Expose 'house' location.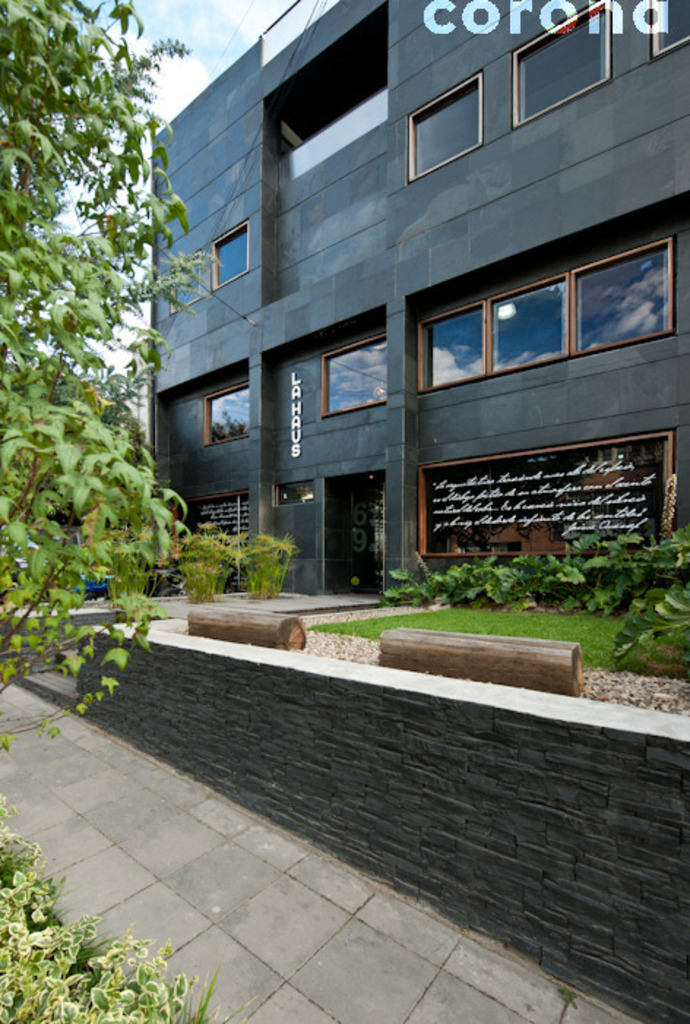
Exposed at l=126, t=0, r=630, b=614.
